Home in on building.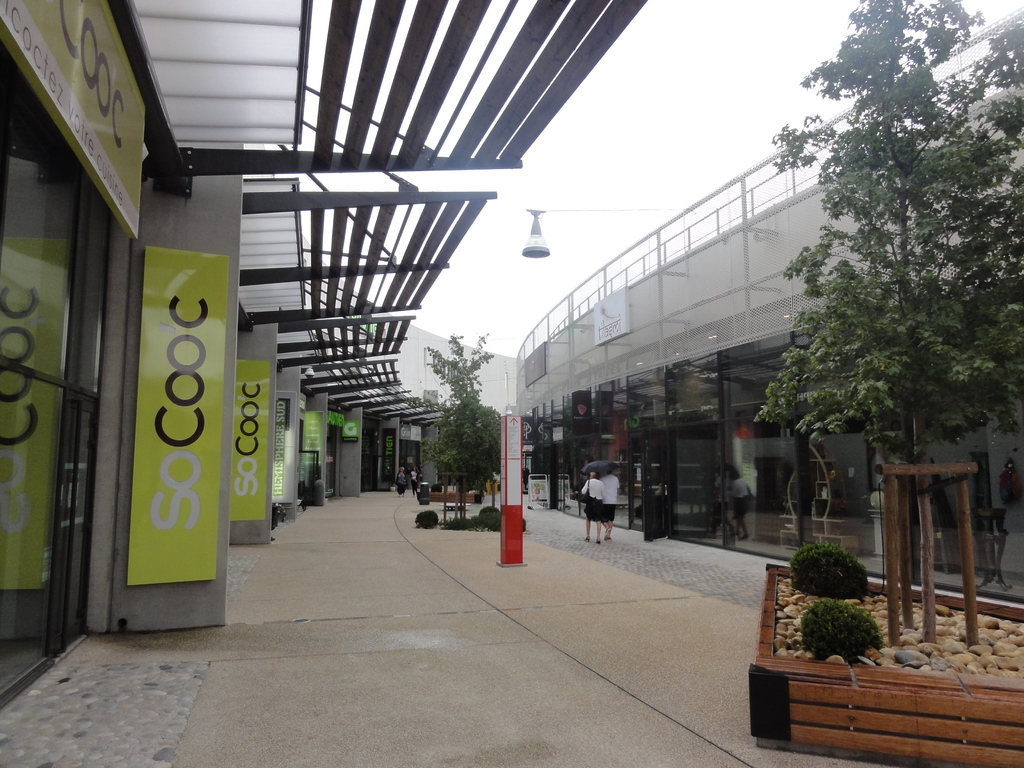
Homed in at <bbox>511, 12, 1023, 619</bbox>.
